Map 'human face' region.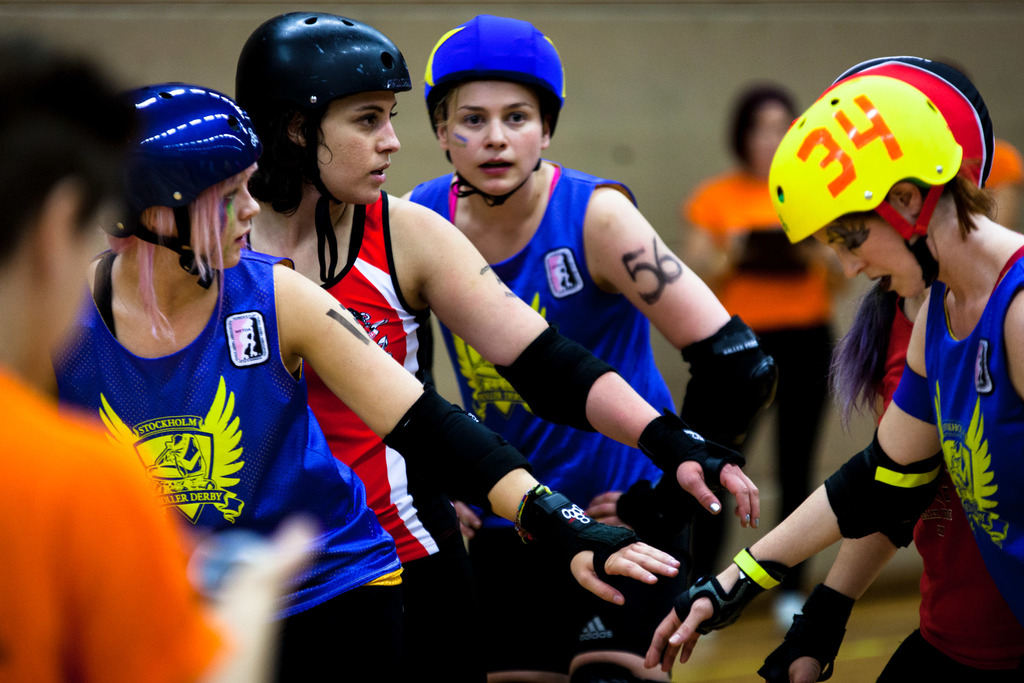
Mapped to detection(817, 219, 932, 302).
